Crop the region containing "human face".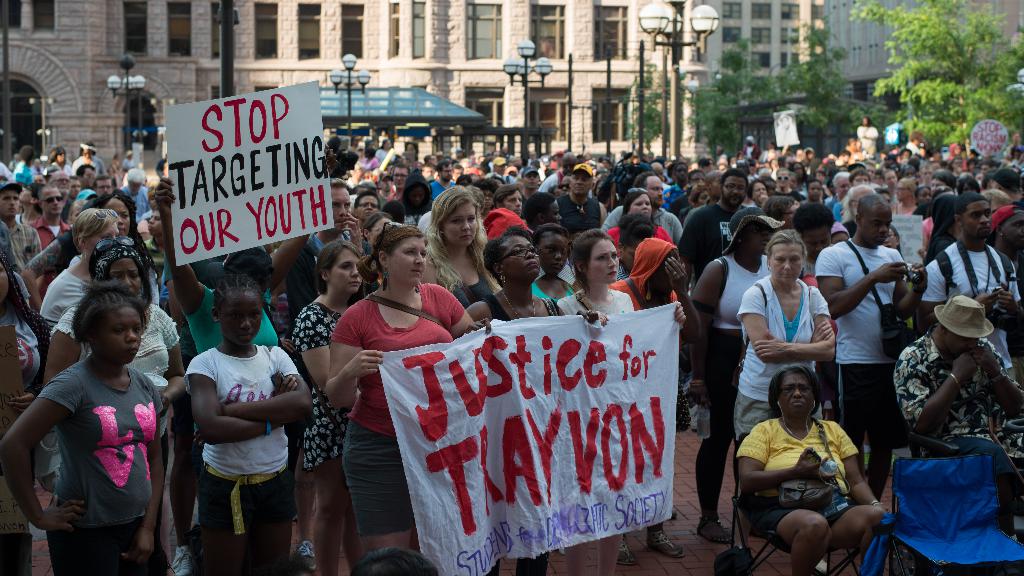
Crop region: (357, 192, 378, 222).
